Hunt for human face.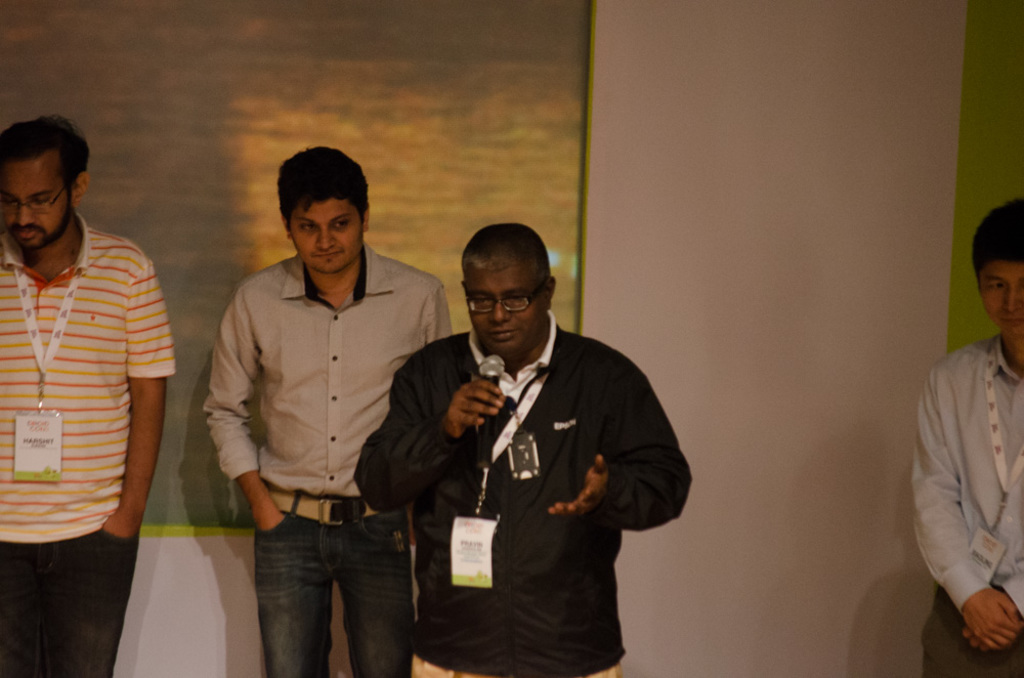
Hunted down at pyautogui.locateOnScreen(978, 255, 1023, 351).
